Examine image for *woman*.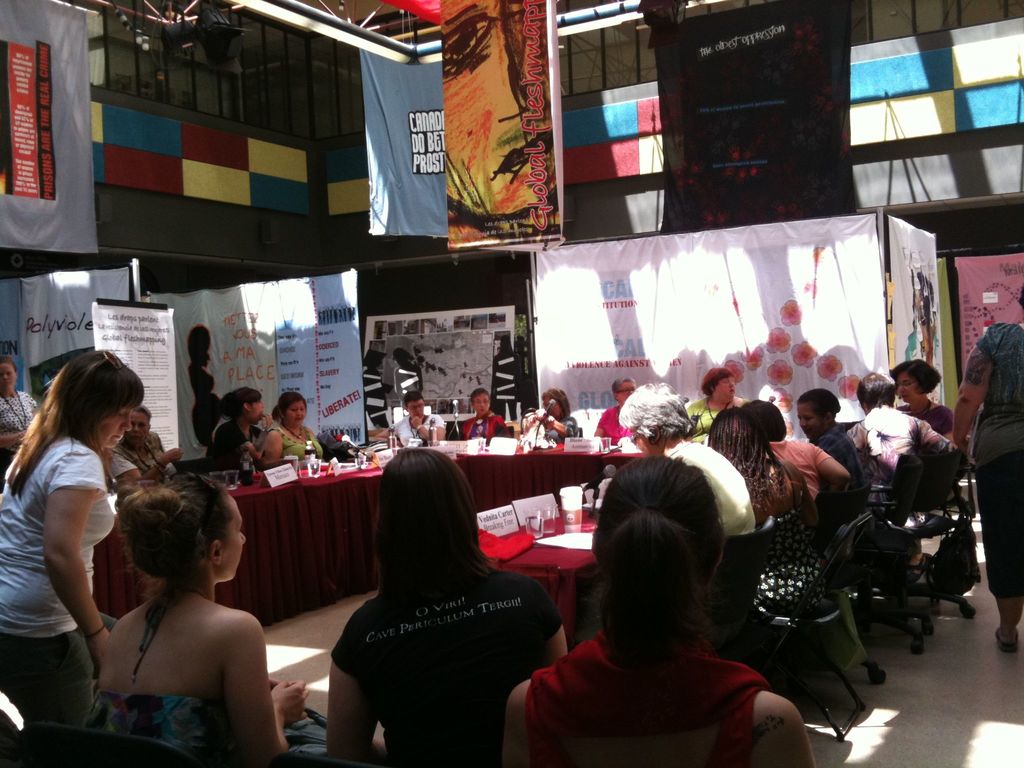
Examination result: rect(736, 399, 852, 507).
